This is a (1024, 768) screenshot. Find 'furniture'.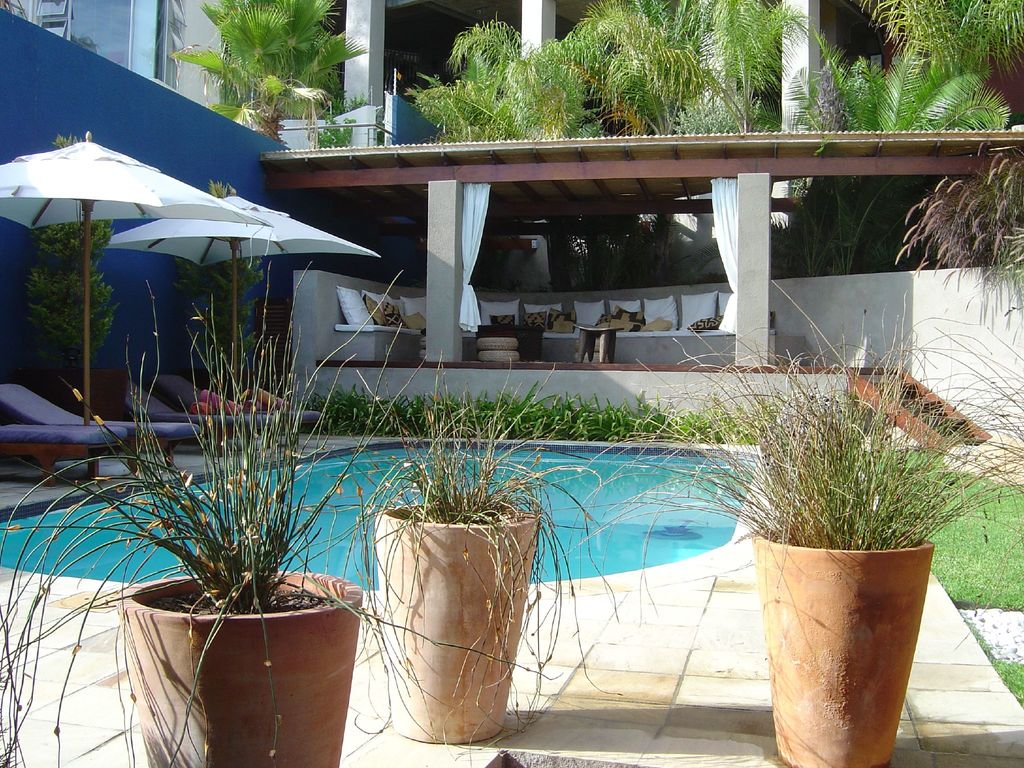
Bounding box: (left=1, top=423, right=131, bottom=490).
